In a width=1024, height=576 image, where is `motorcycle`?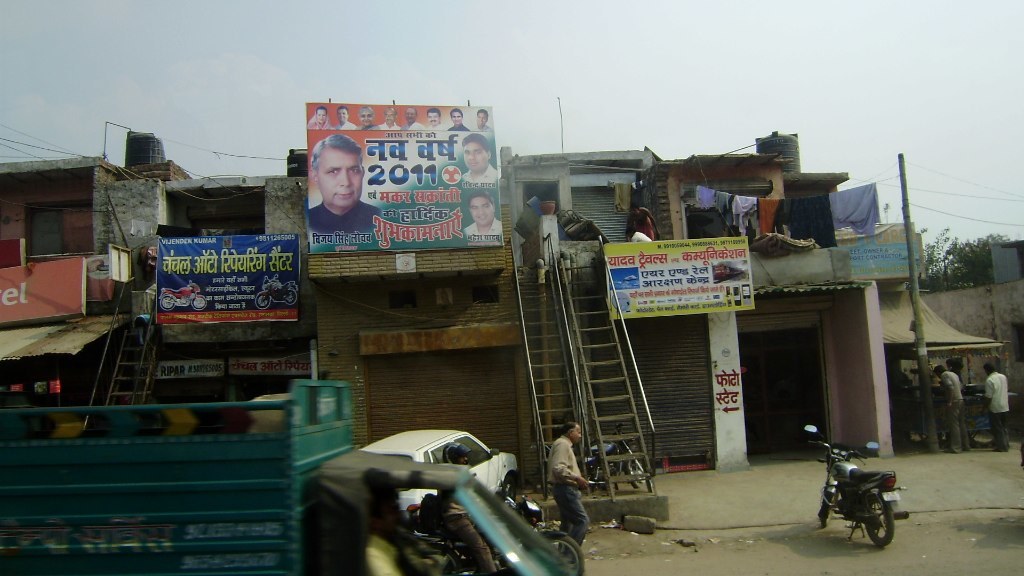
[412, 465, 580, 575].
